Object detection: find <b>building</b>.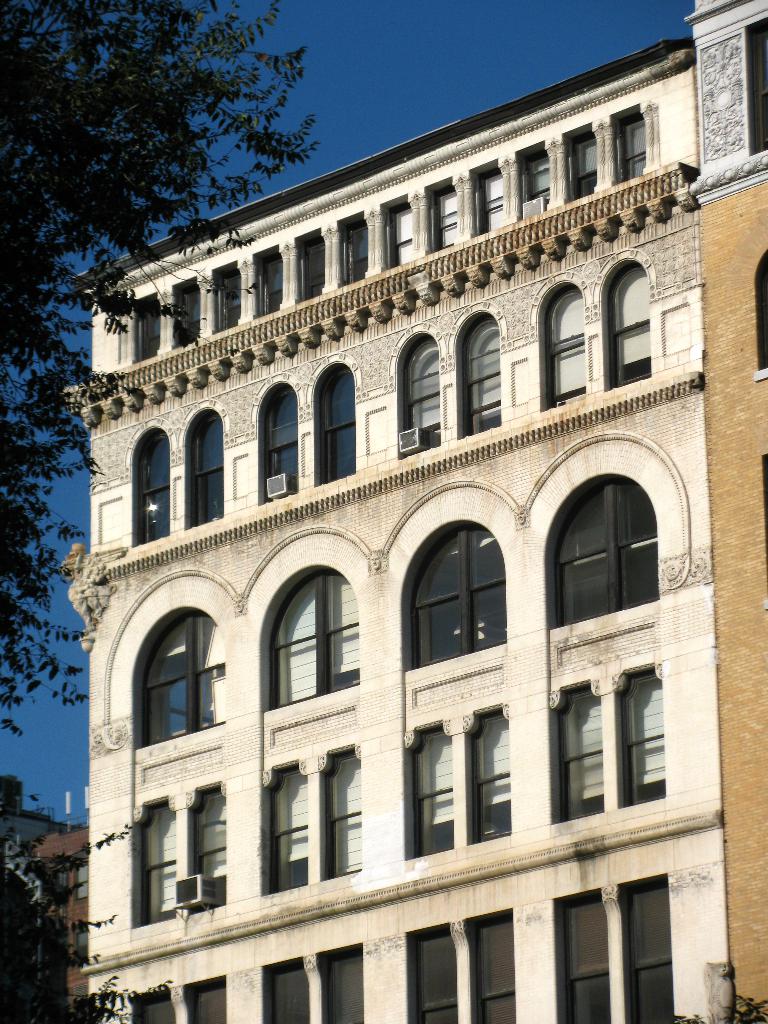
71, 38, 730, 1023.
